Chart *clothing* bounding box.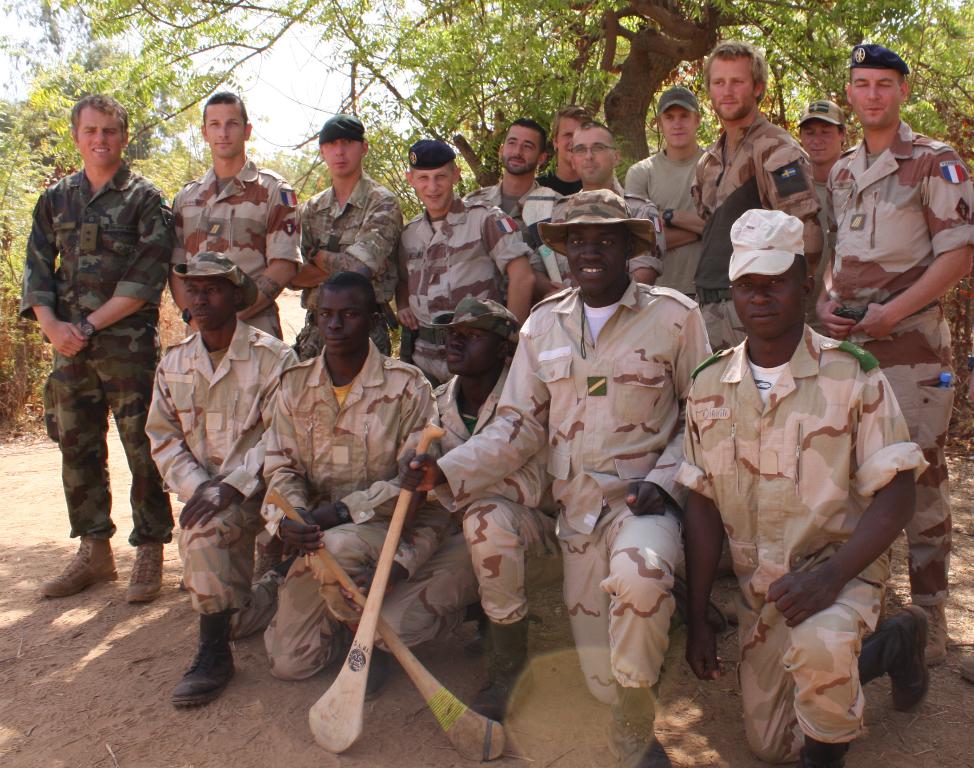
Charted: (left=830, top=121, right=973, bottom=615).
